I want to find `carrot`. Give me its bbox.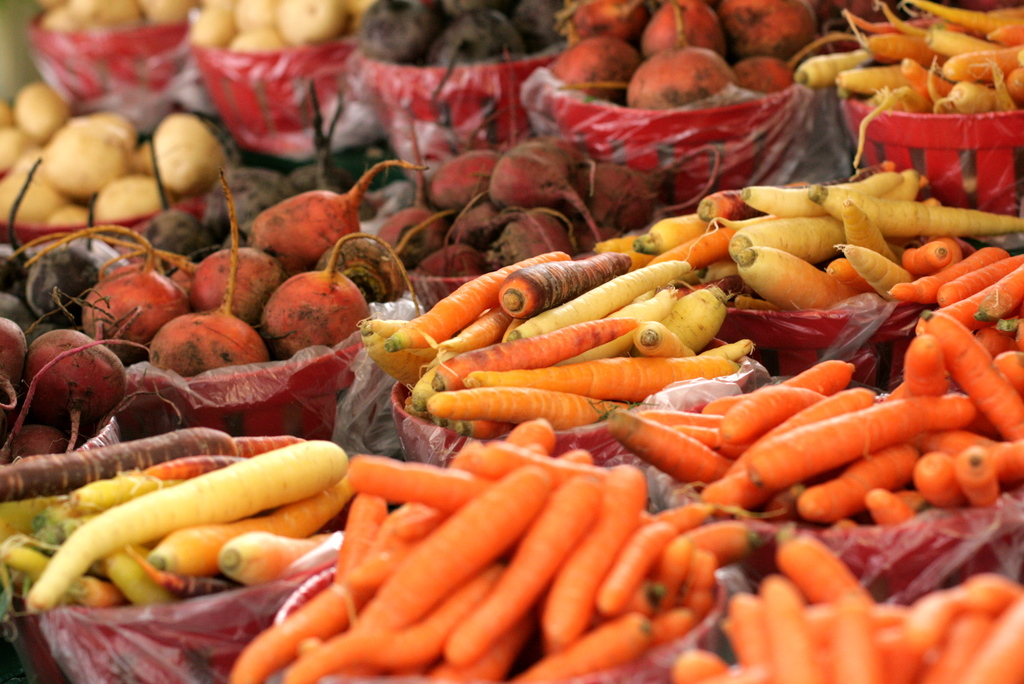
region(349, 465, 554, 683).
